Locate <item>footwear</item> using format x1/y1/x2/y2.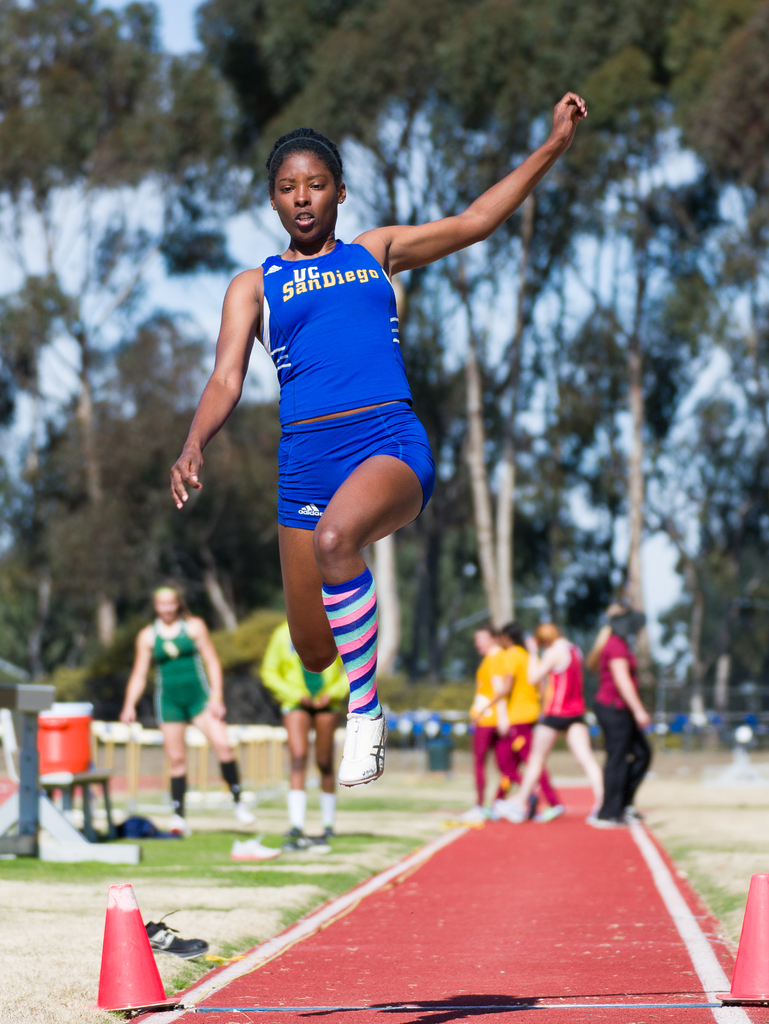
581/813/624/830.
